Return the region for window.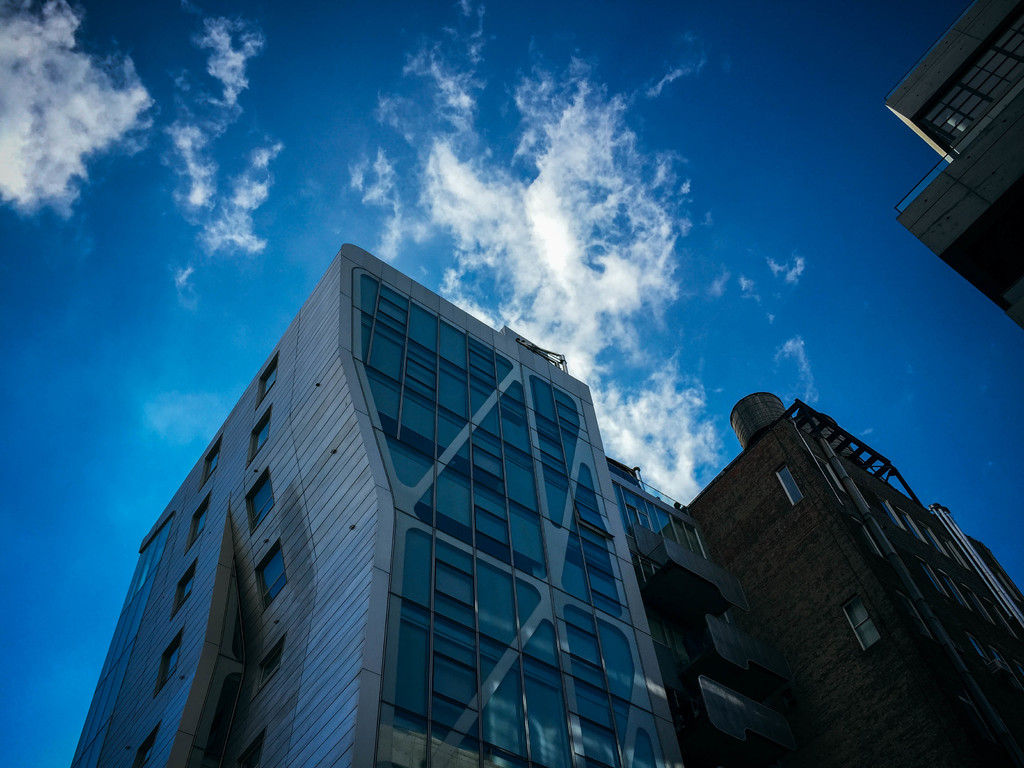
l=899, t=510, r=928, b=547.
